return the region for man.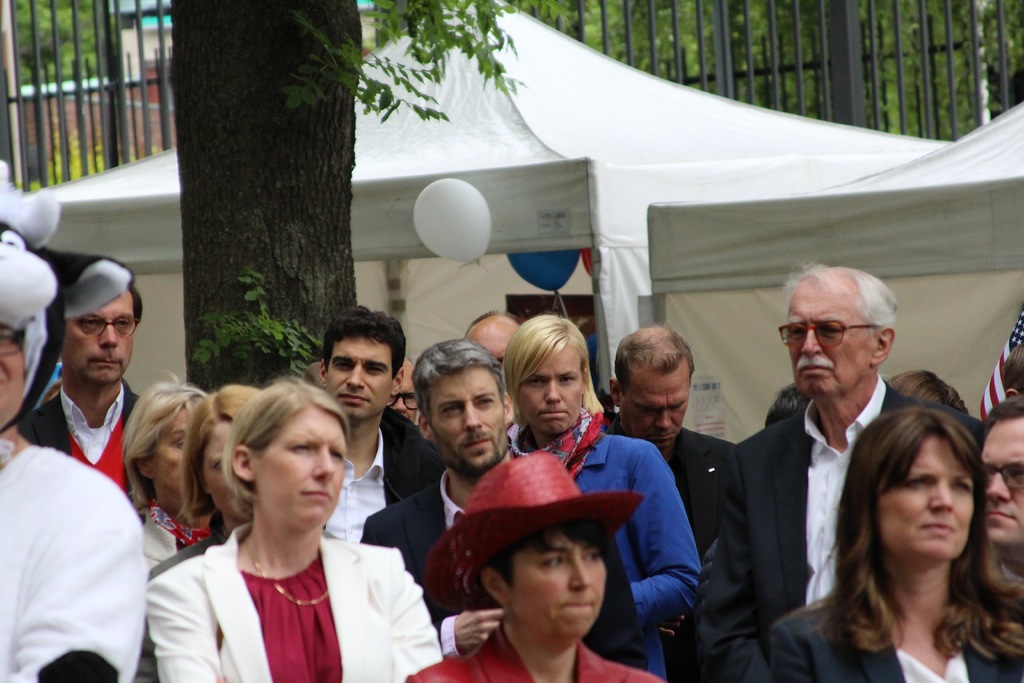
bbox(675, 261, 991, 682).
